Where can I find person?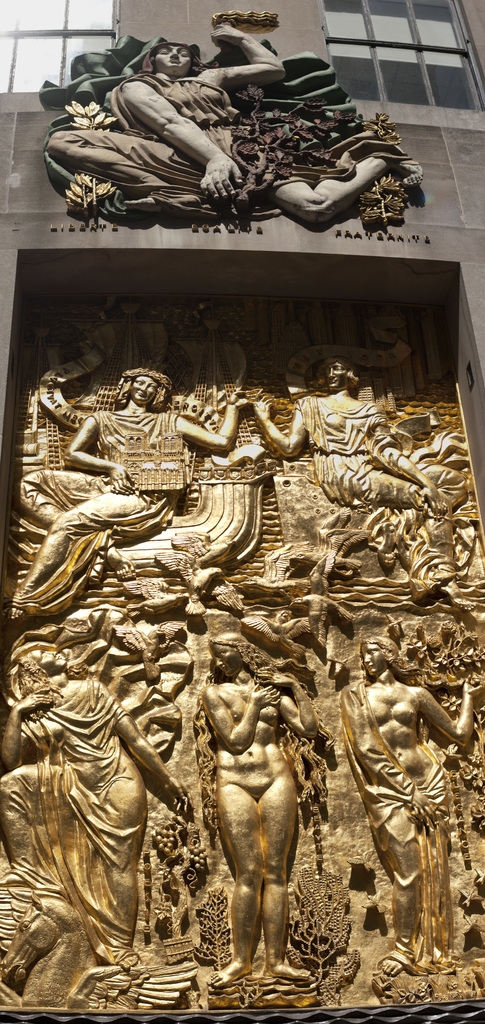
You can find it at BBox(4, 364, 248, 619).
